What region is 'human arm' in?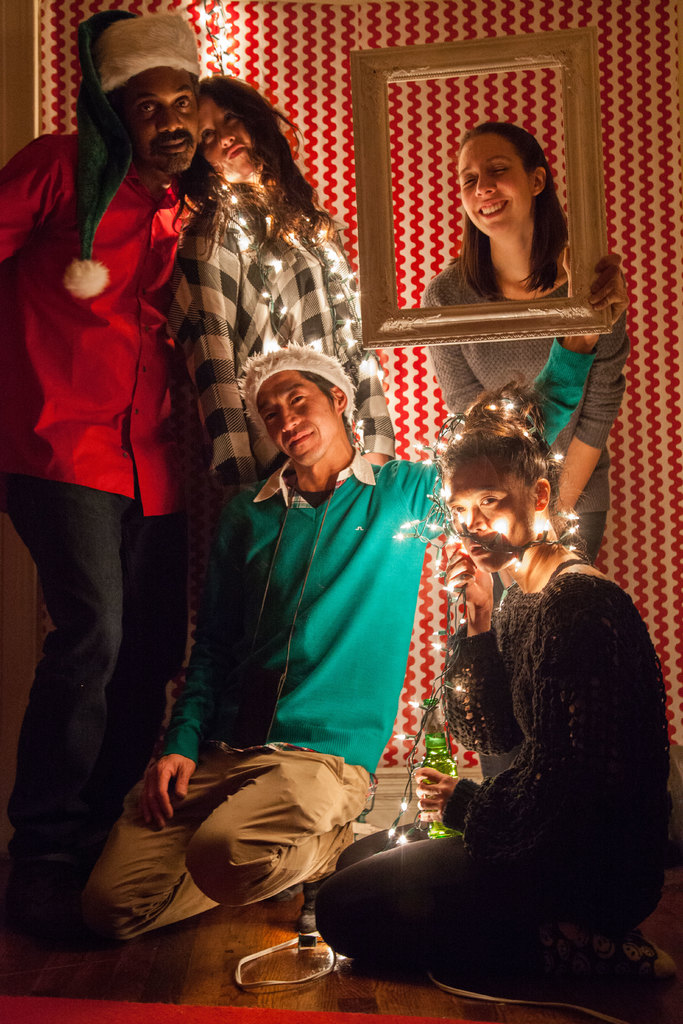
<bbox>407, 252, 644, 538</bbox>.
